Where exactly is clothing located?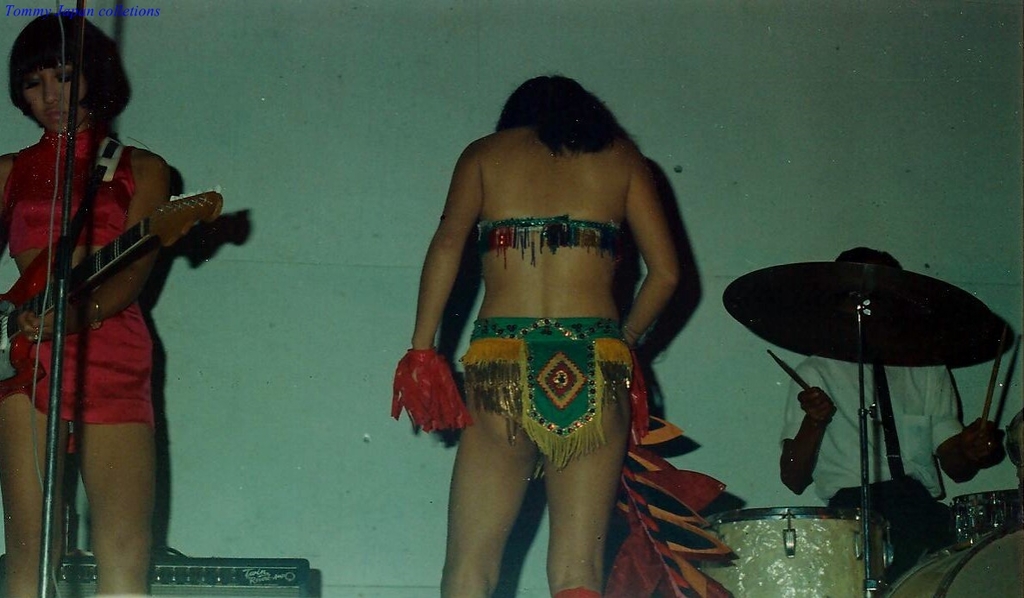
Its bounding box is box(0, 121, 156, 425).
